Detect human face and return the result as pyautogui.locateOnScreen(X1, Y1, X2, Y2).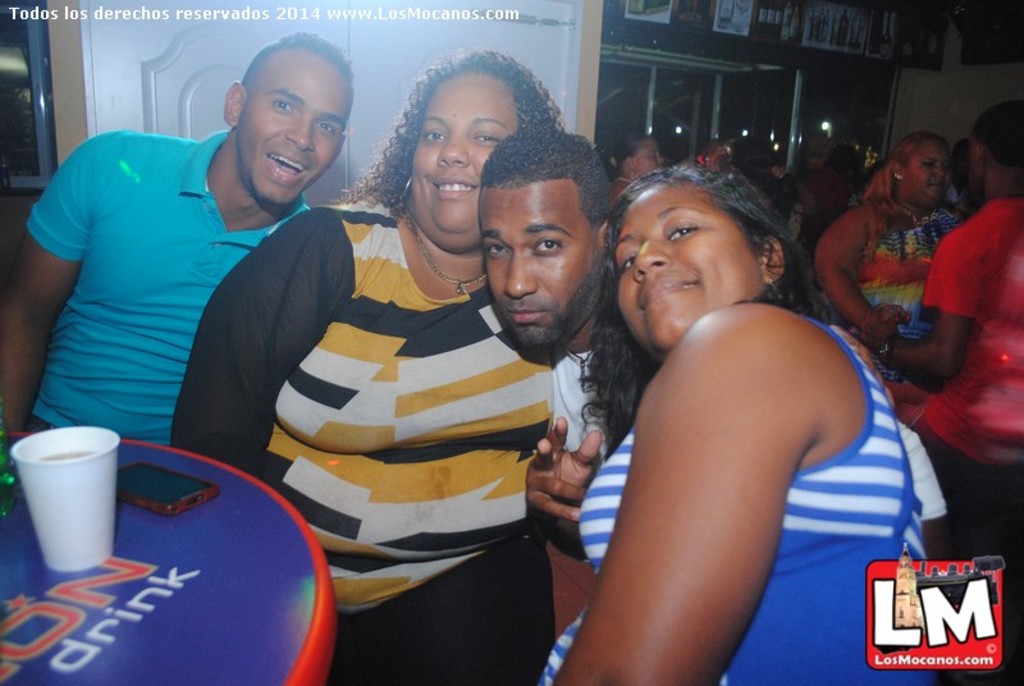
pyautogui.locateOnScreen(614, 184, 767, 358).
